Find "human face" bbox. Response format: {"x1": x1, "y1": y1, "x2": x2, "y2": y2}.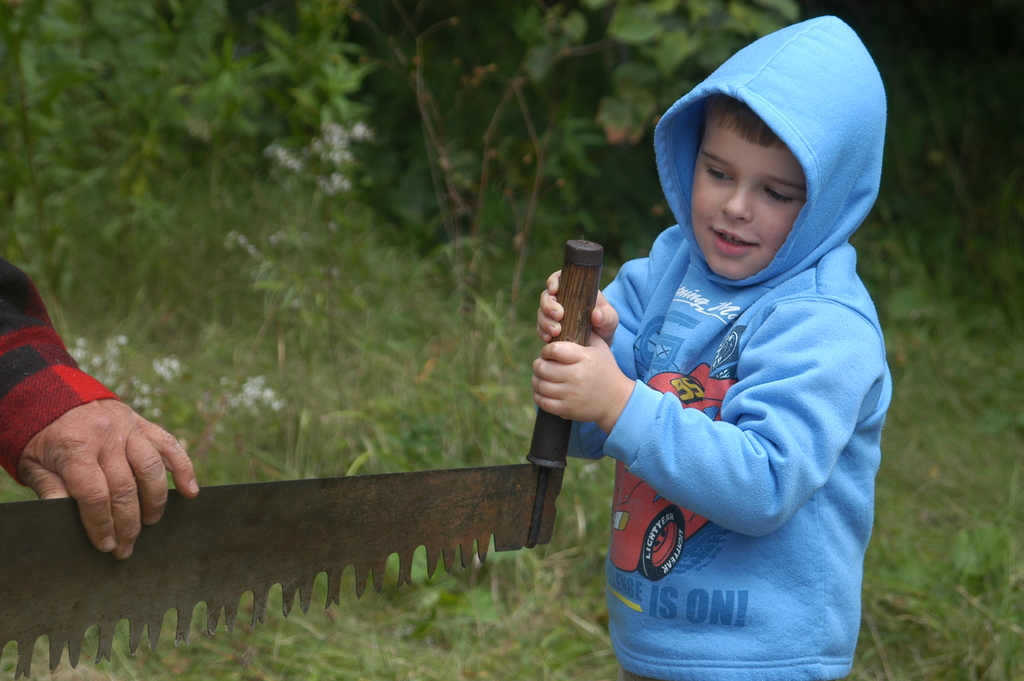
{"x1": 687, "y1": 122, "x2": 819, "y2": 275}.
